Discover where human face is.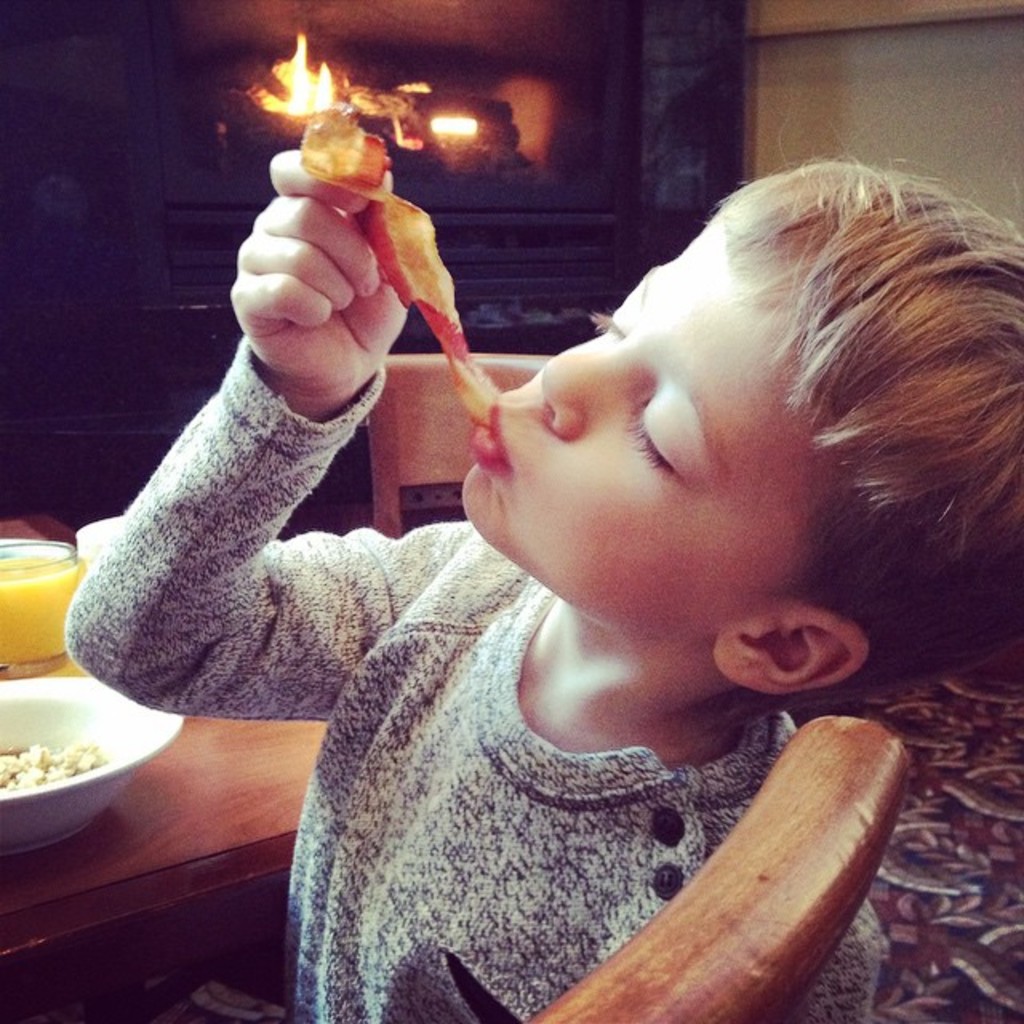
Discovered at rect(472, 210, 838, 642).
